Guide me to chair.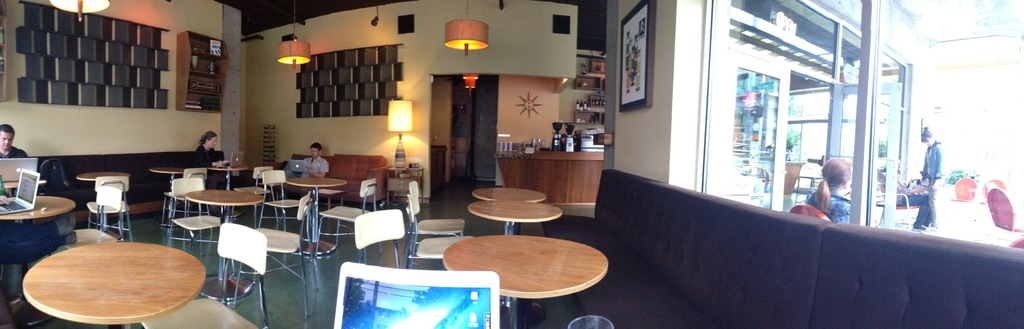
Guidance: 236 188 319 322.
